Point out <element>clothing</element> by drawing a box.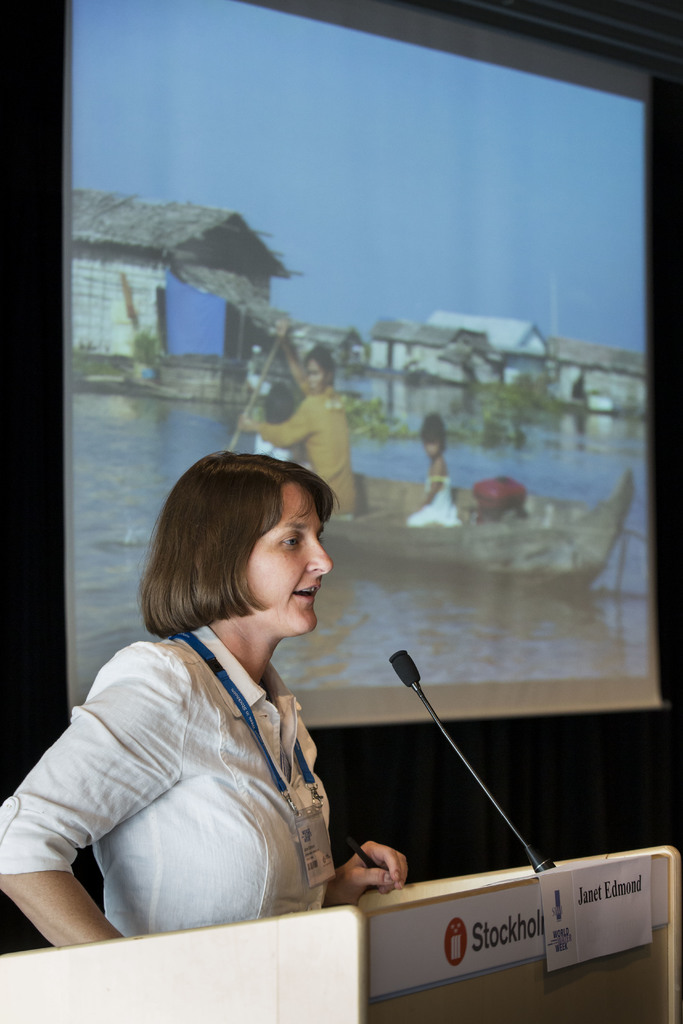
BBox(30, 577, 383, 950).
